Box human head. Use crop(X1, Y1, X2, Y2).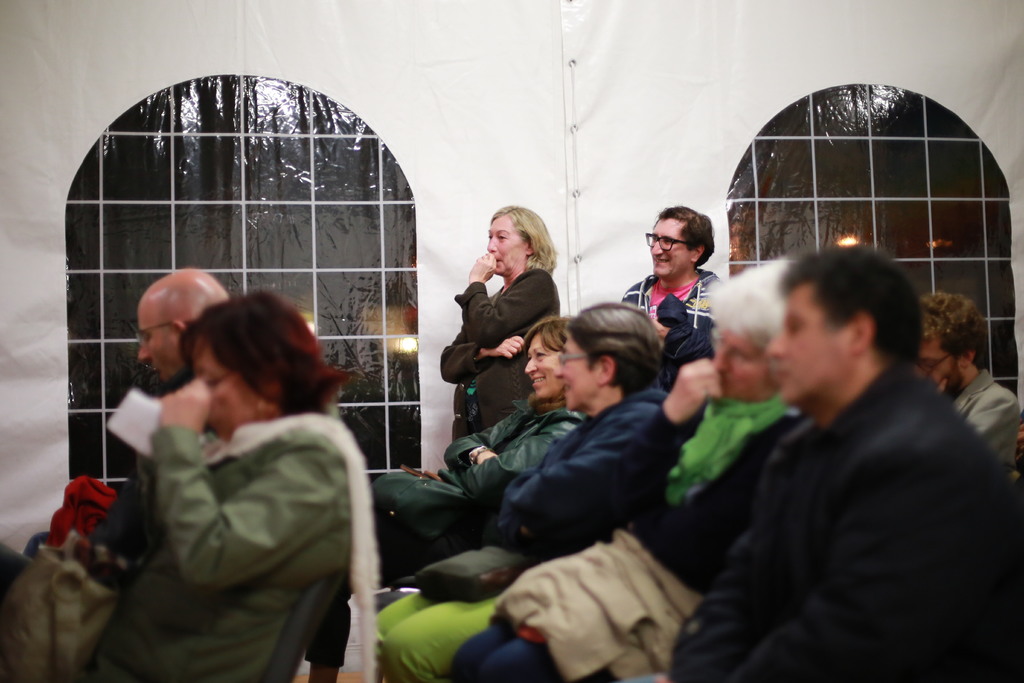
crop(484, 204, 559, 273).
